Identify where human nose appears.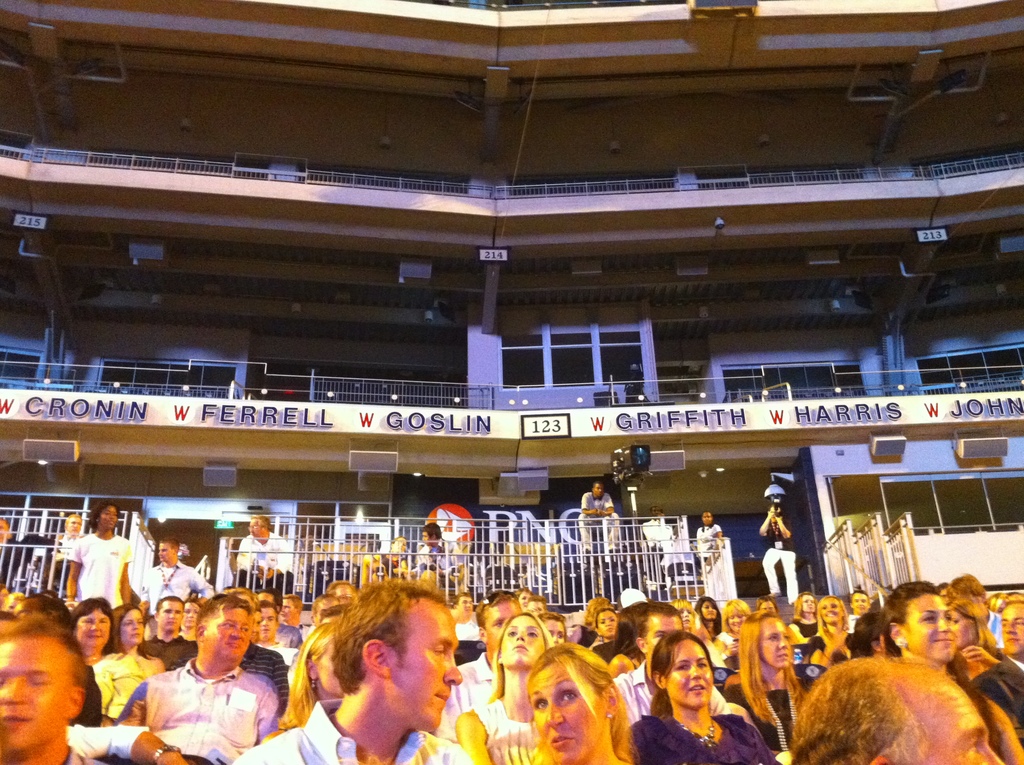
Appears at detection(3, 679, 25, 701).
